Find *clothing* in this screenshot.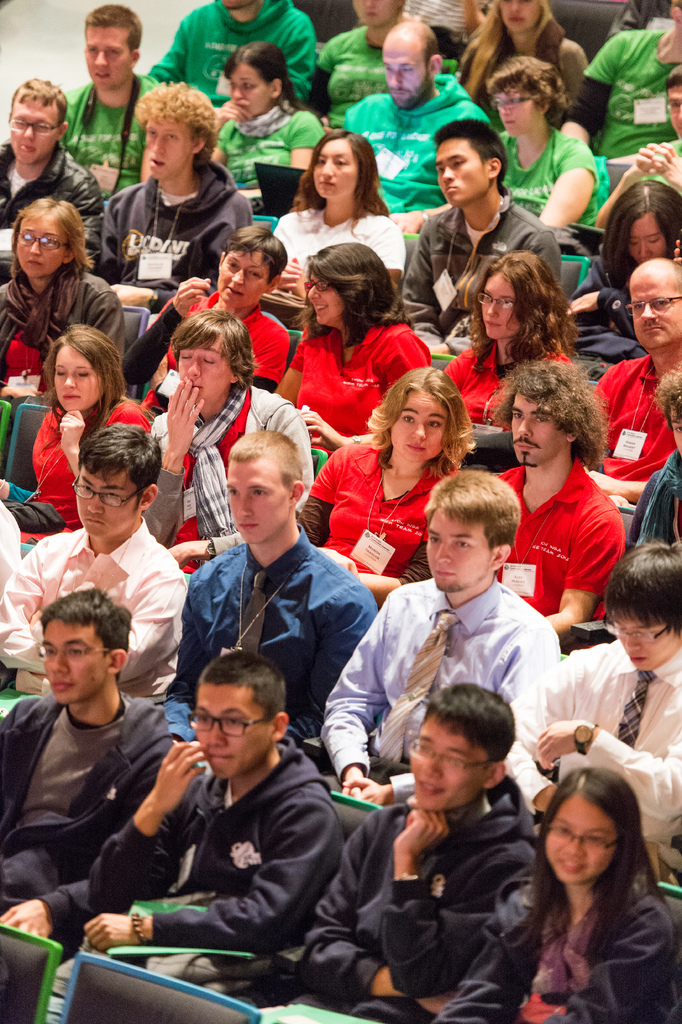
The bounding box for *clothing* is 3 402 160 544.
